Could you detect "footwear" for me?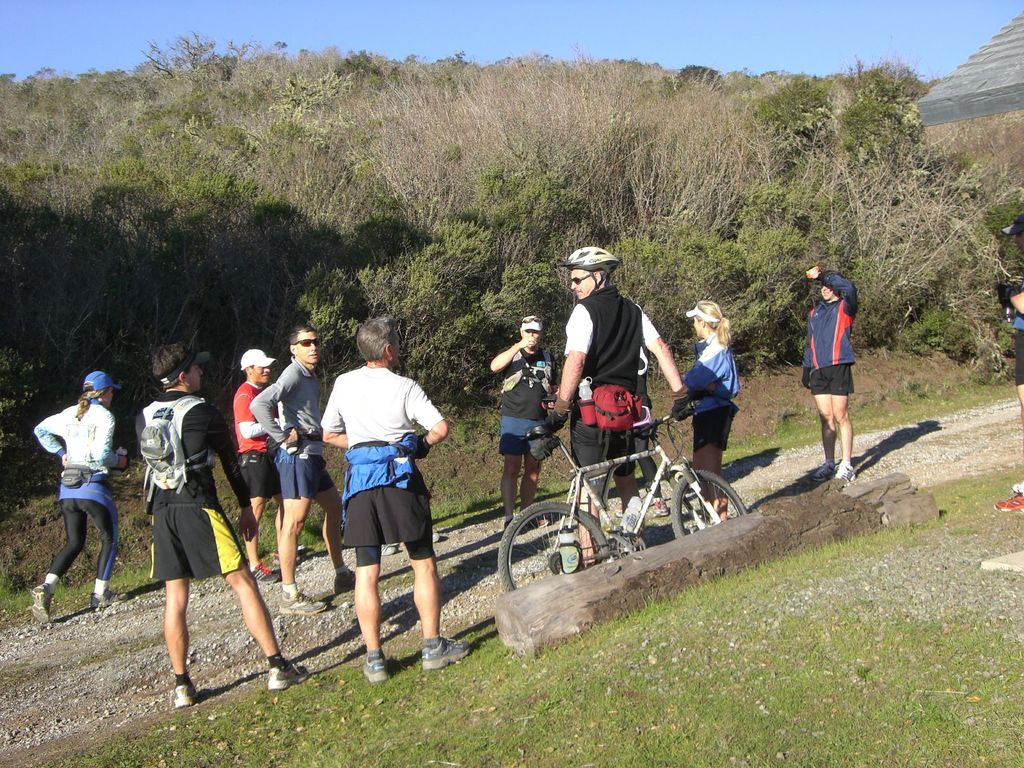
Detection result: 432/527/439/542.
